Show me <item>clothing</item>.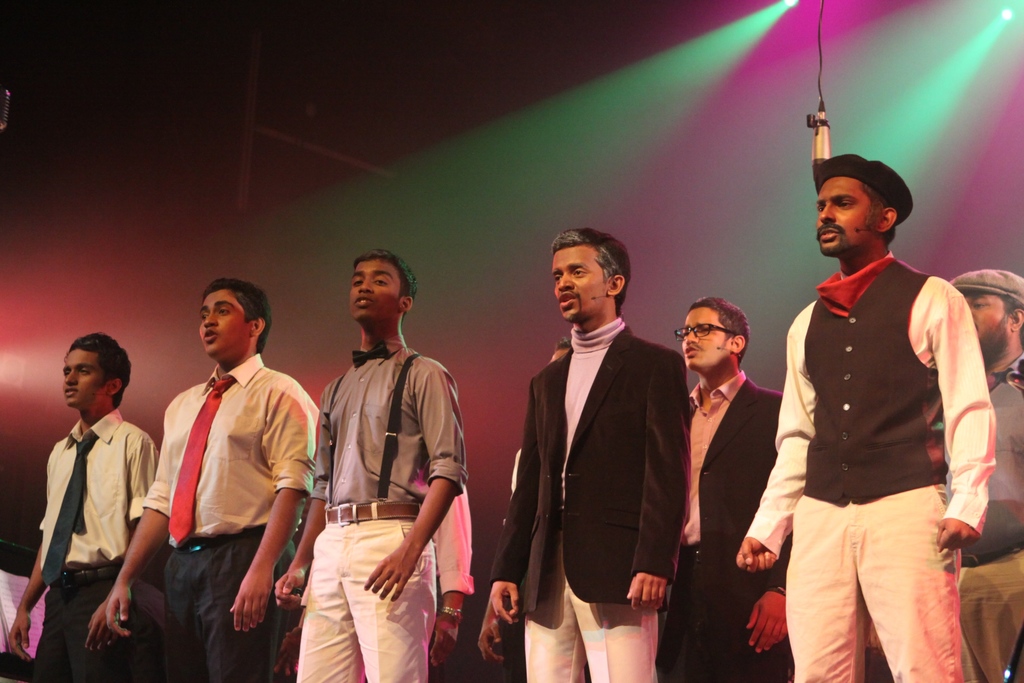
<item>clothing</item> is here: locate(141, 352, 320, 682).
